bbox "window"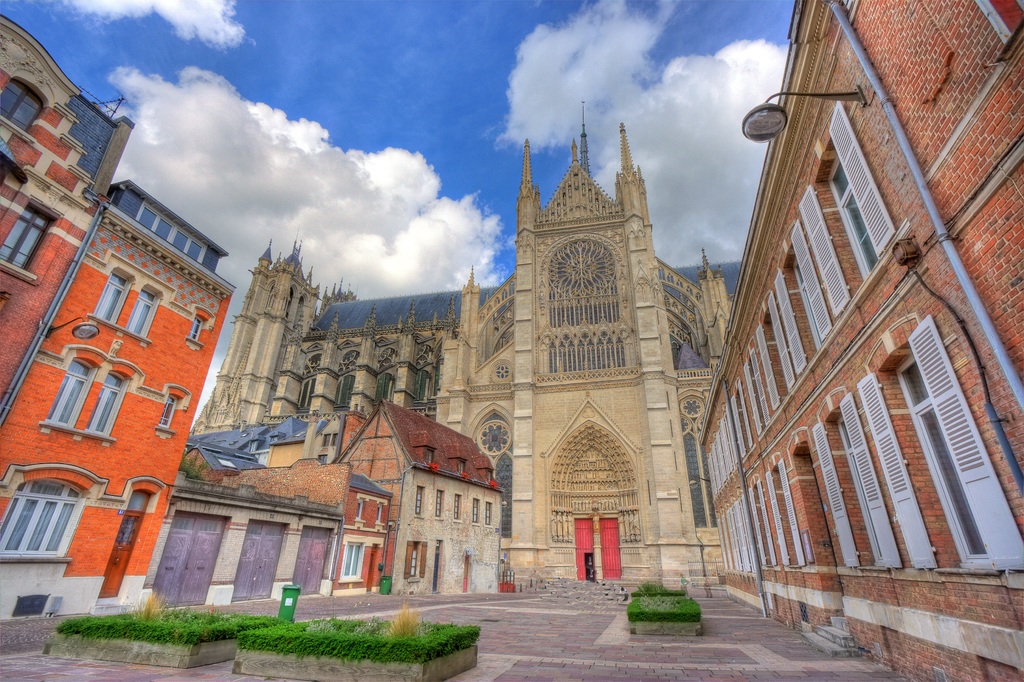
{"left": 89, "top": 266, "right": 133, "bottom": 325}
